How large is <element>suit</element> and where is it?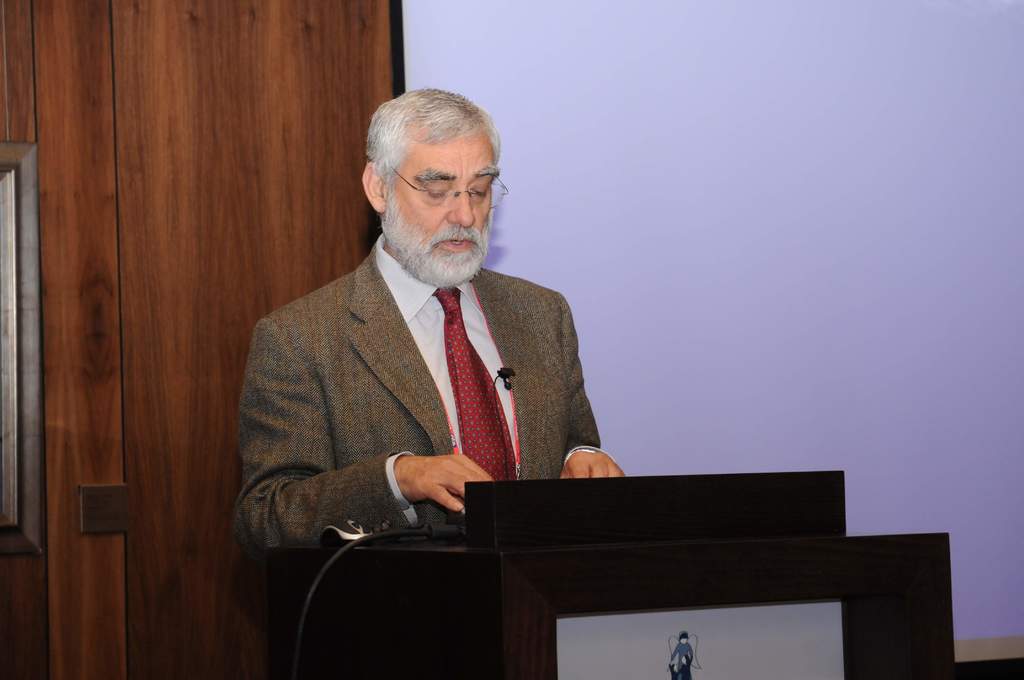
Bounding box: 269:124:705:640.
